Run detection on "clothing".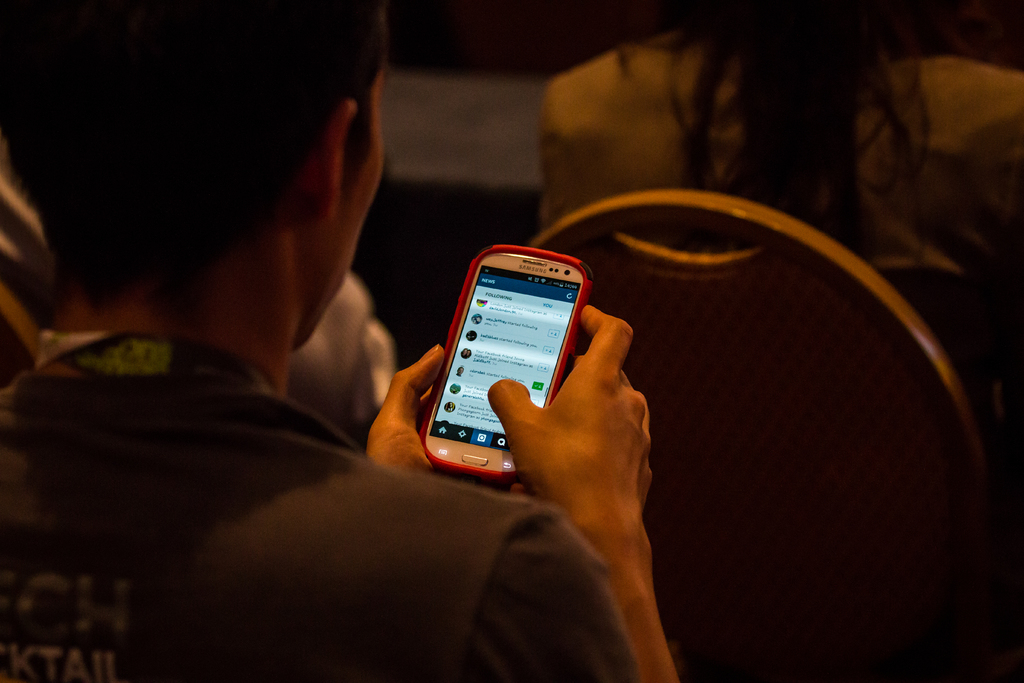
Result: 0, 340, 648, 682.
